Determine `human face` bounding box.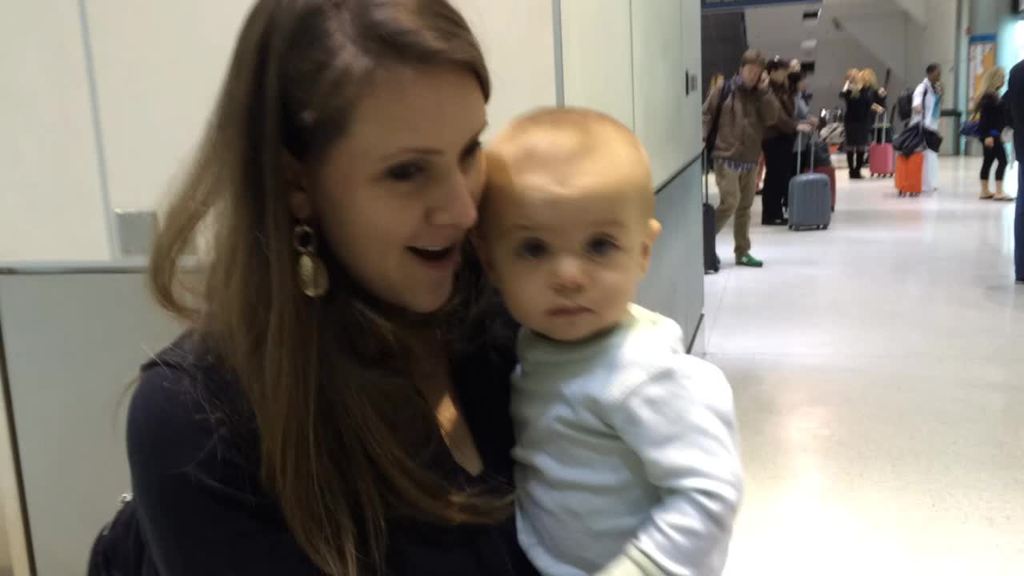
Determined: left=321, top=69, right=488, bottom=308.
